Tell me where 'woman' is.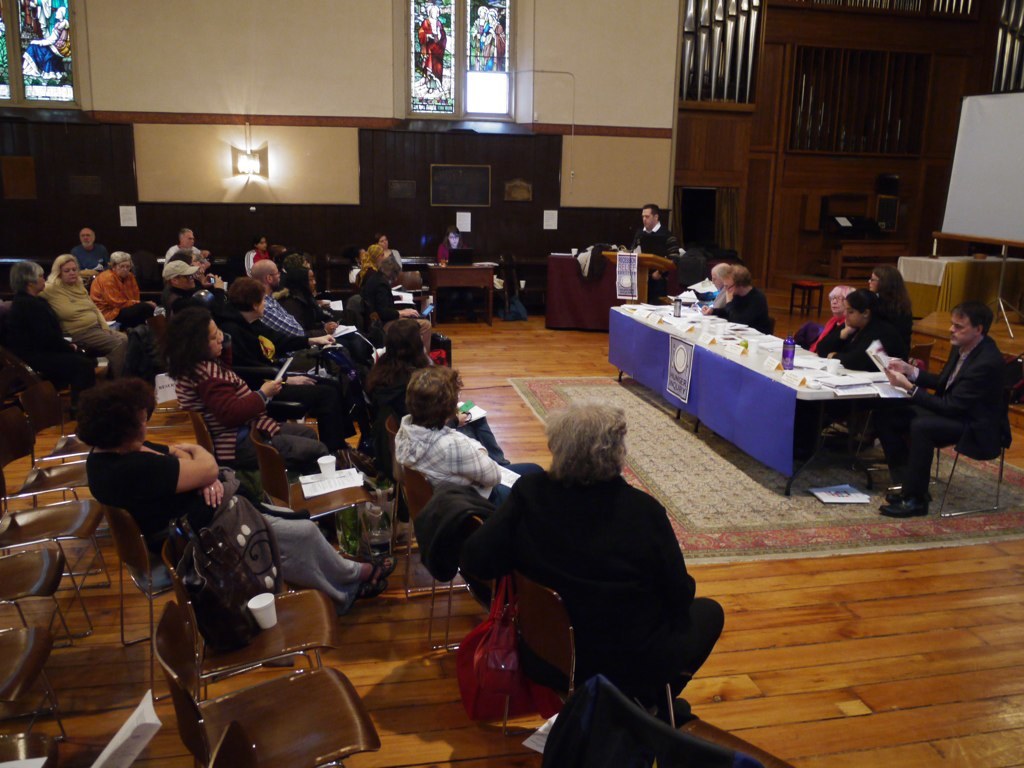
'woman' is at Rect(347, 246, 374, 277).
